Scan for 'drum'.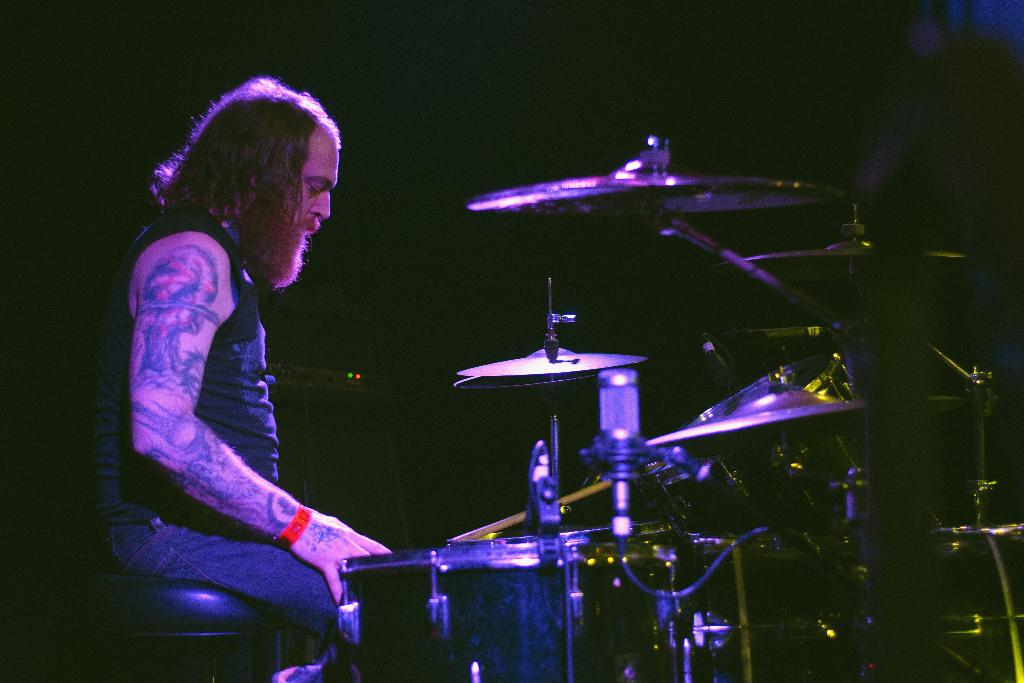
Scan result: (x1=678, y1=358, x2=886, y2=520).
